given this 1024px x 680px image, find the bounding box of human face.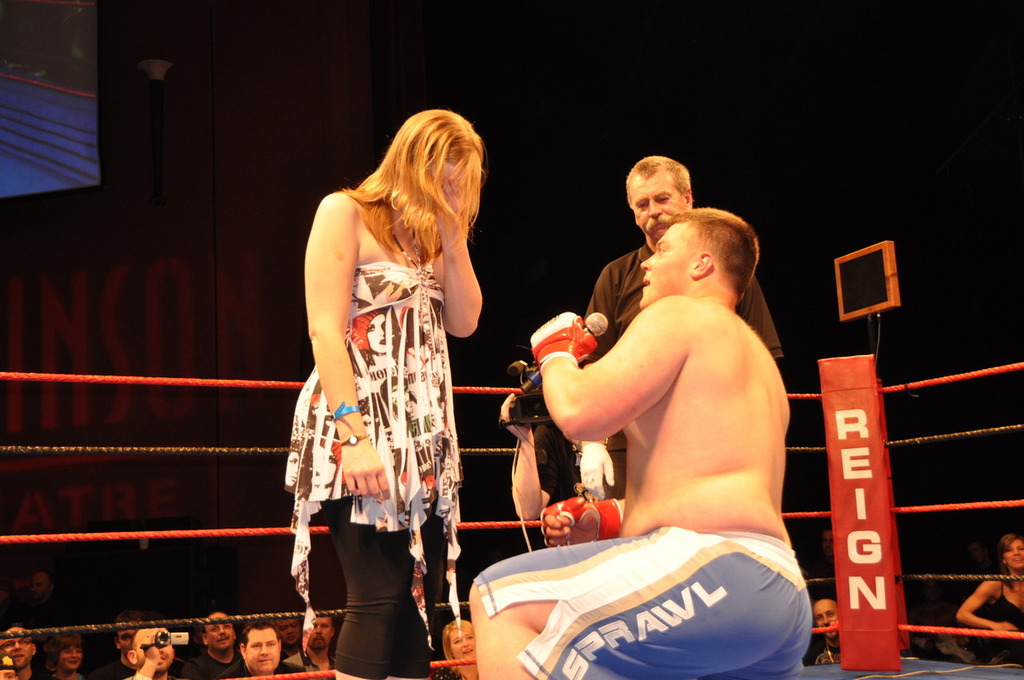
<bbox>139, 630, 173, 670</bbox>.
